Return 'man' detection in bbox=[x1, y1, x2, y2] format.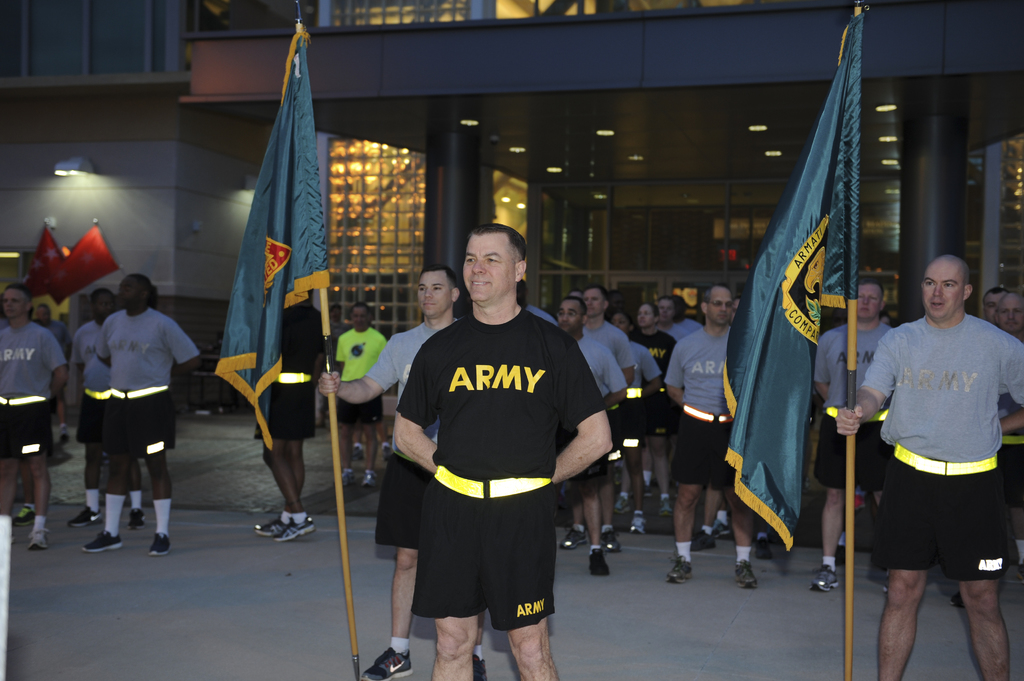
bbox=[381, 226, 607, 680].
